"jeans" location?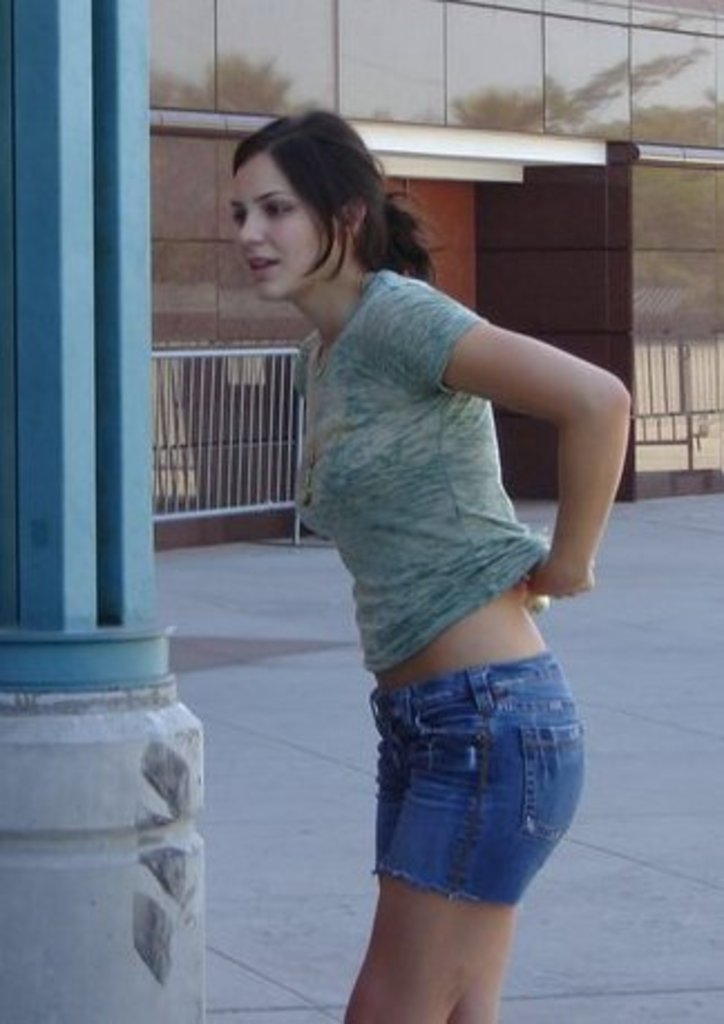
335, 626, 581, 959
